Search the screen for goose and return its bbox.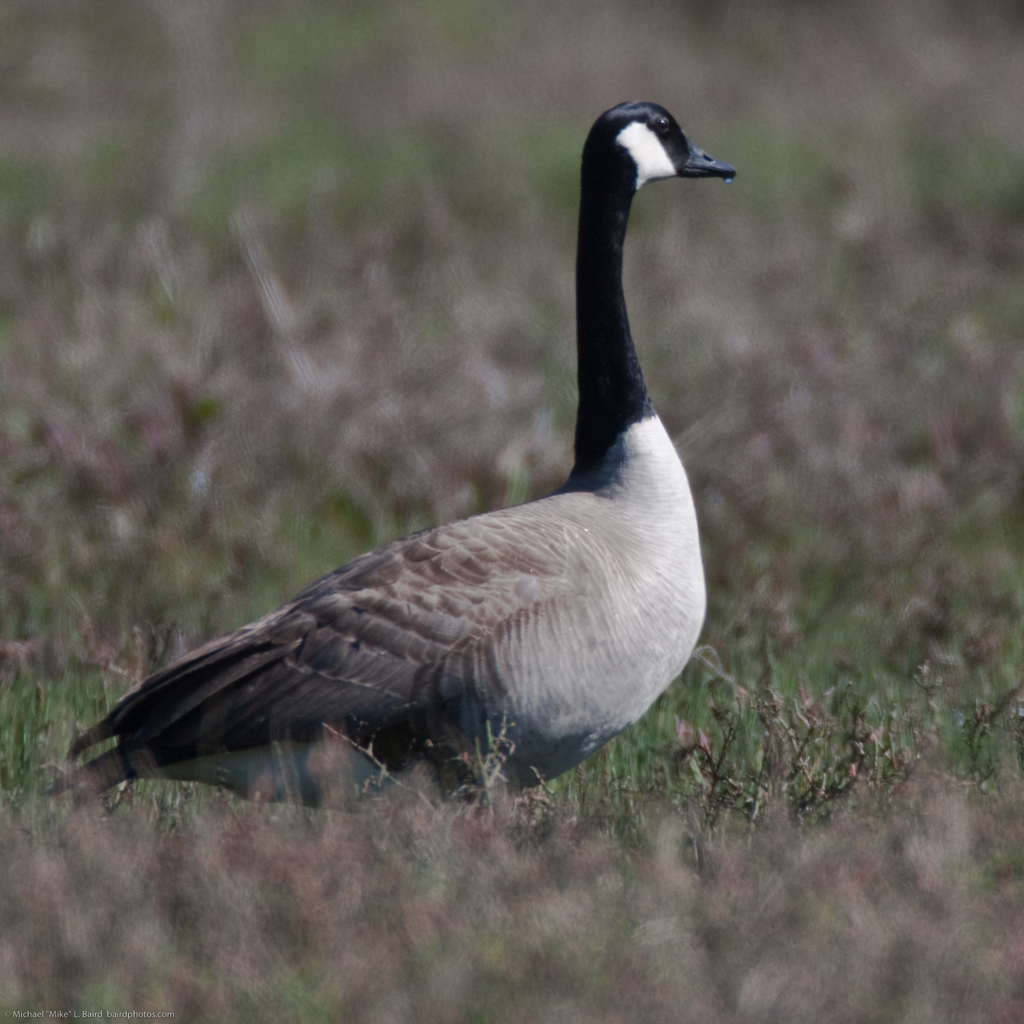
Found: locate(54, 95, 737, 803).
